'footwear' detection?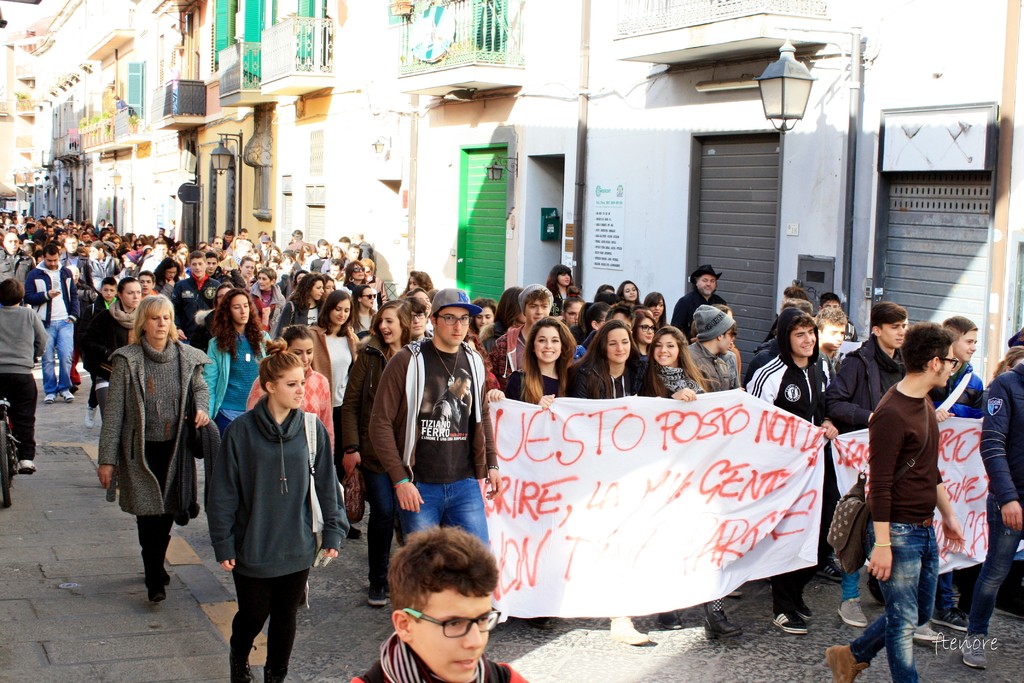
[left=959, top=636, right=990, bottom=670]
